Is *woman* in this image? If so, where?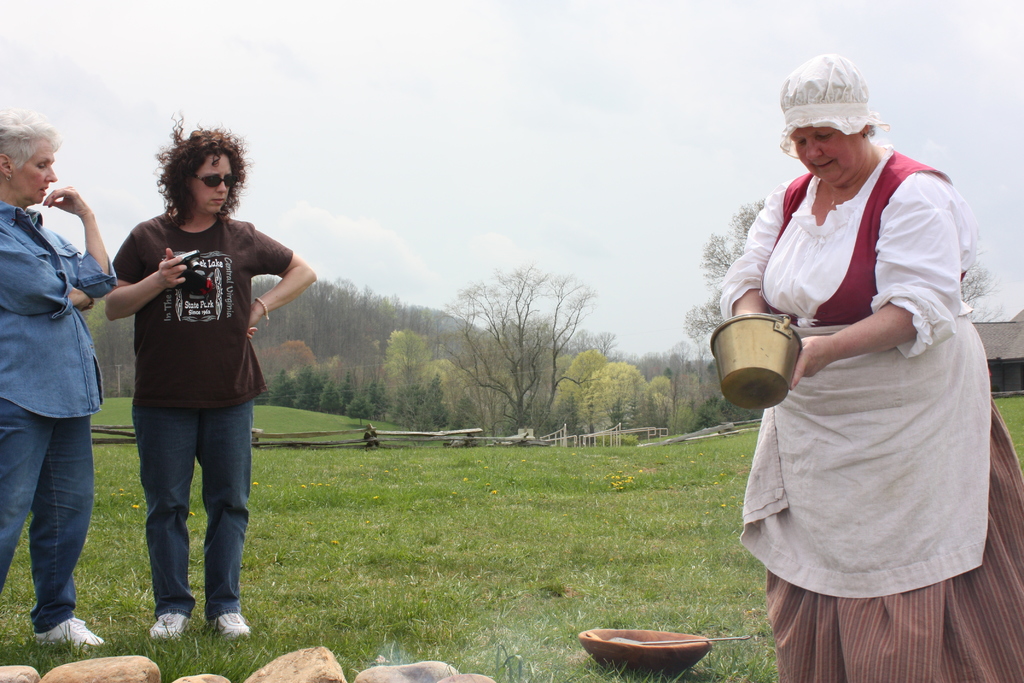
Yes, at [102, 112, 322, 638].
